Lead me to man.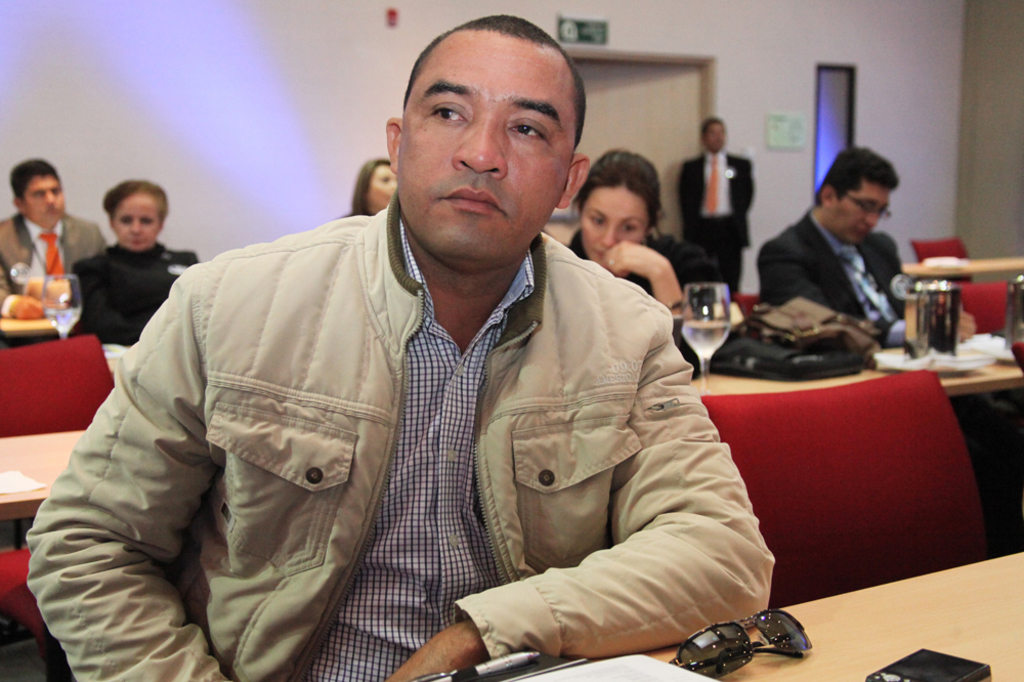
Lead to 675,115,755,298.
